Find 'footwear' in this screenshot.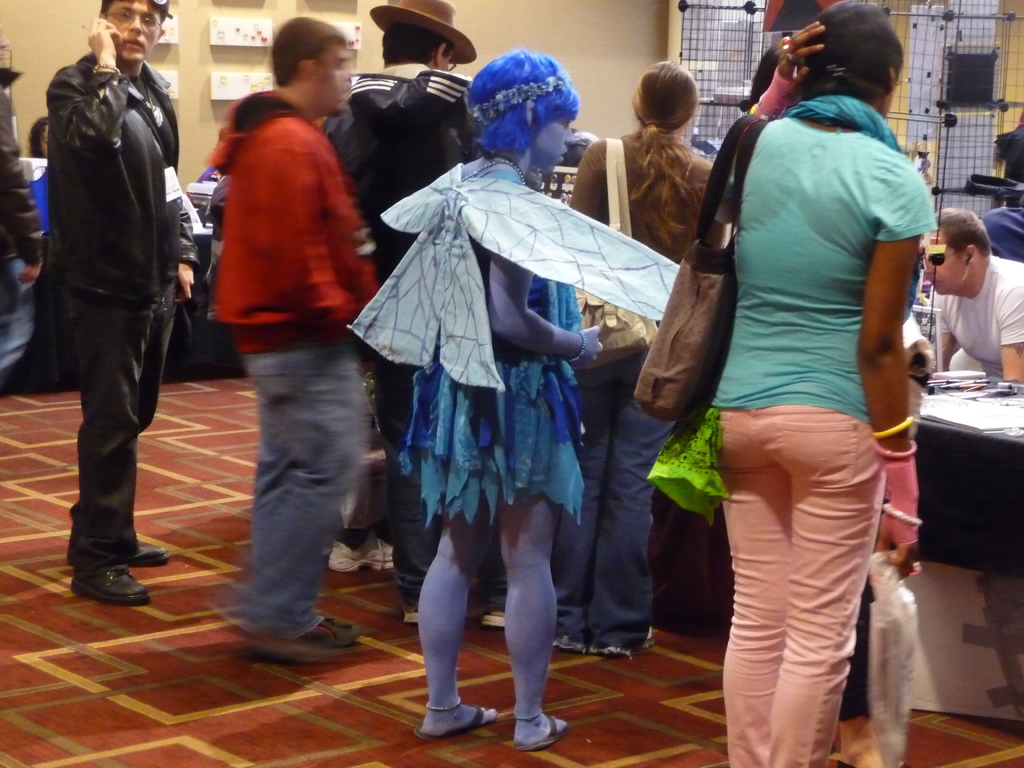
The bounding box for 'footwear' is locate(476, 599, 509, 634).
